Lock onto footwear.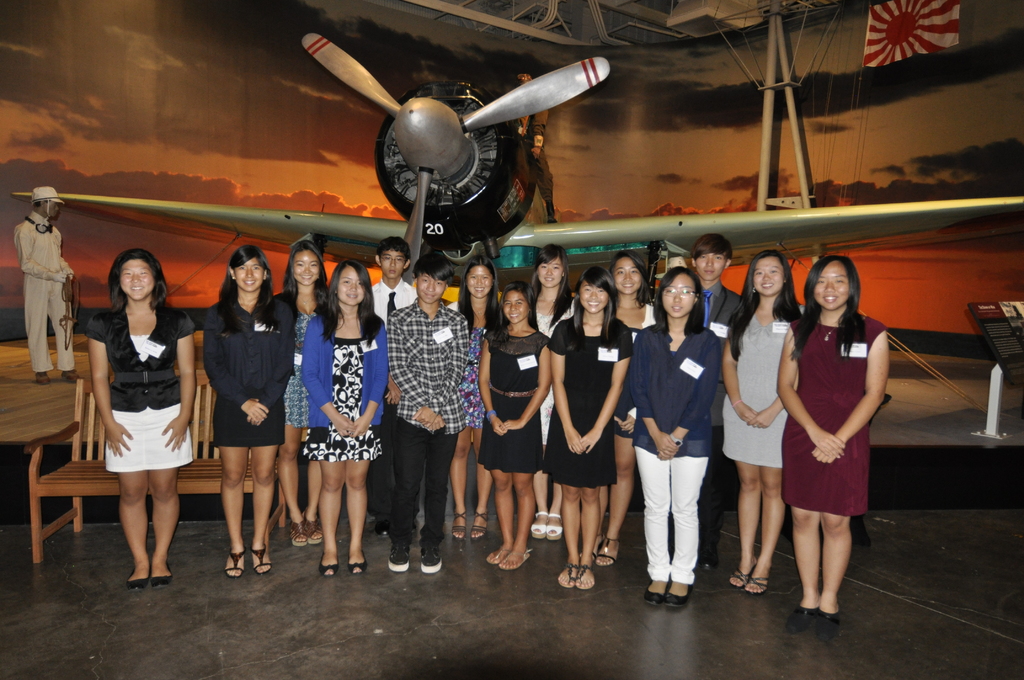
Locked: <bbox>320, 552, 340, 577</bbox>.
